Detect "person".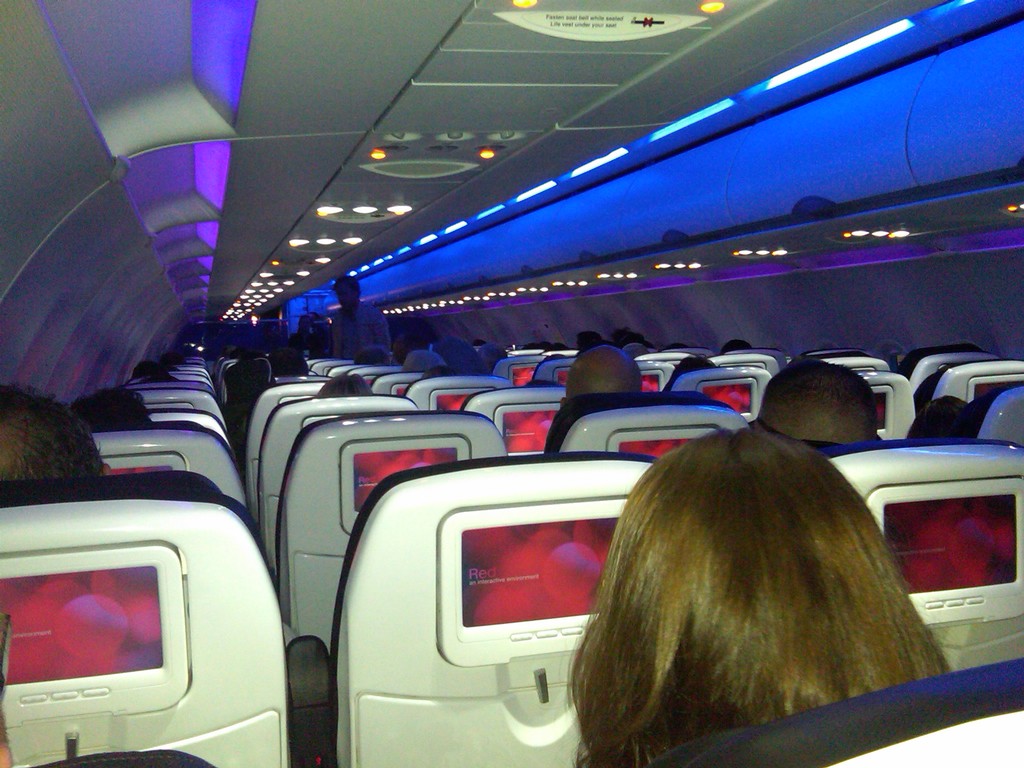
Detected at pyautogui.locateOnScreen(555, 370, 930, 747).
